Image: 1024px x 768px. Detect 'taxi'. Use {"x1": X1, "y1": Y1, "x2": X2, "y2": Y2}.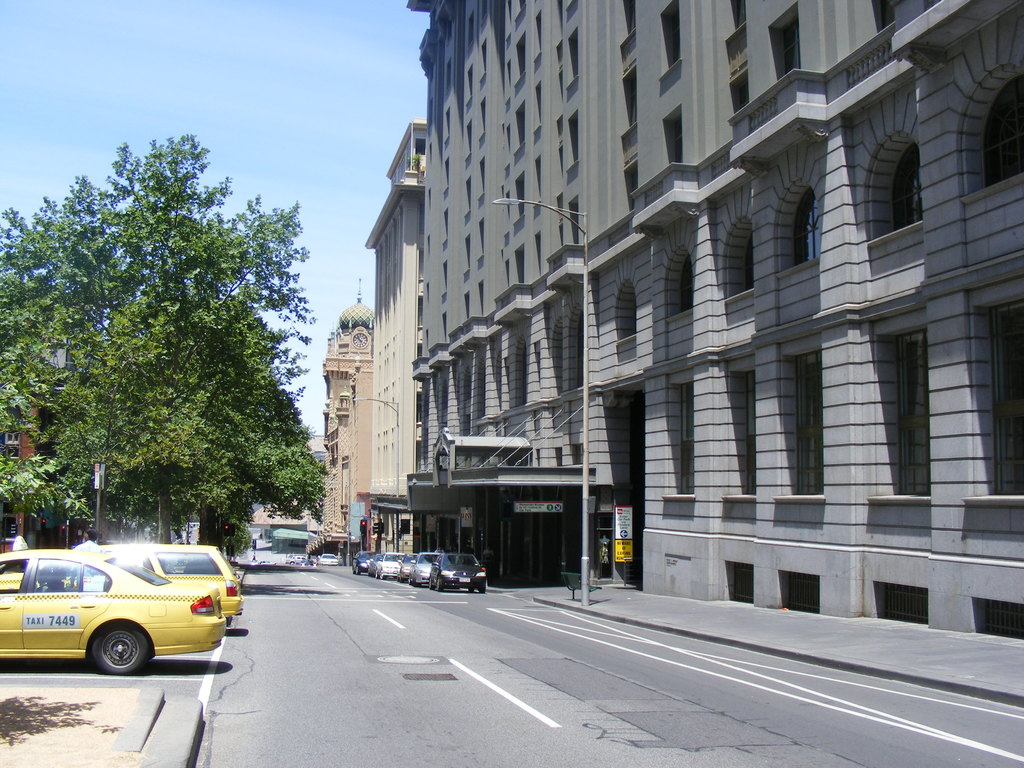
{"x1": 0, "y1": 536, "x2": 228, "y2": 671}.
